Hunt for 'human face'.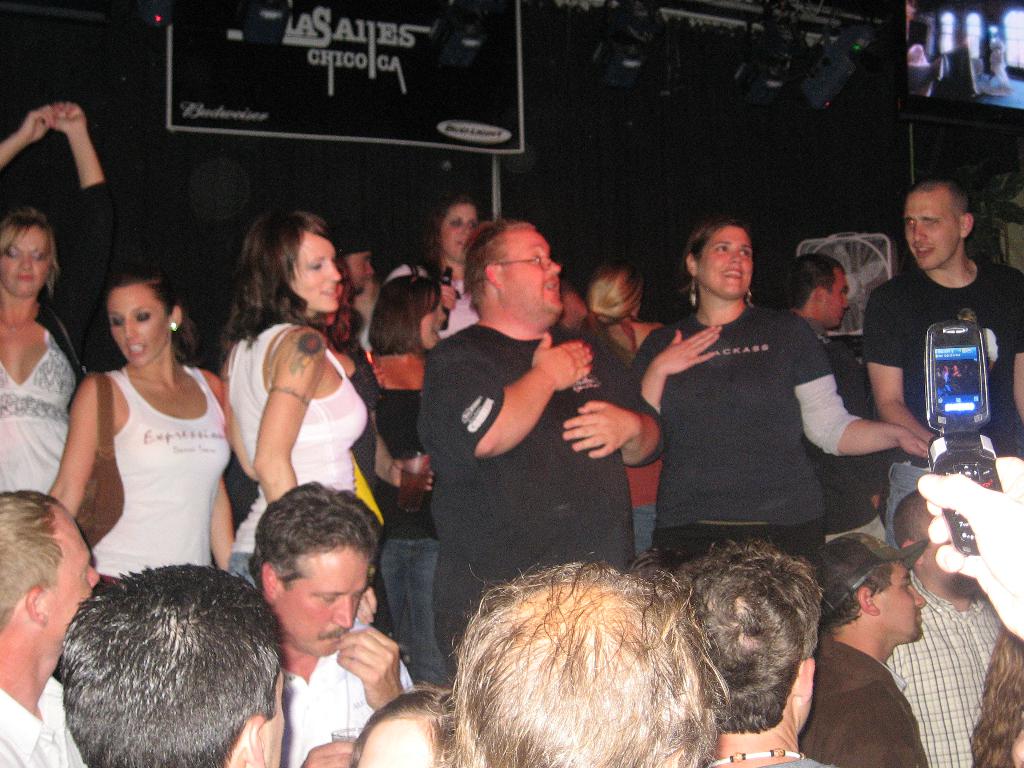
Hunted down at x1=0, y1=222, x2=54, y2=301.
